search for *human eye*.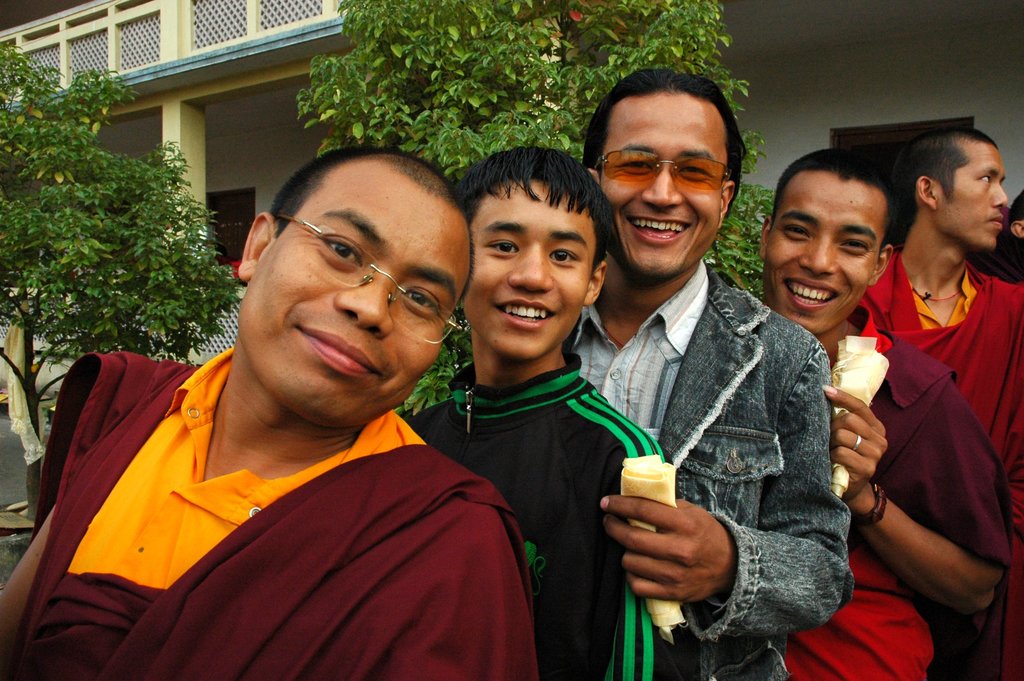
Found at rect(977, 173, 992, 186).
